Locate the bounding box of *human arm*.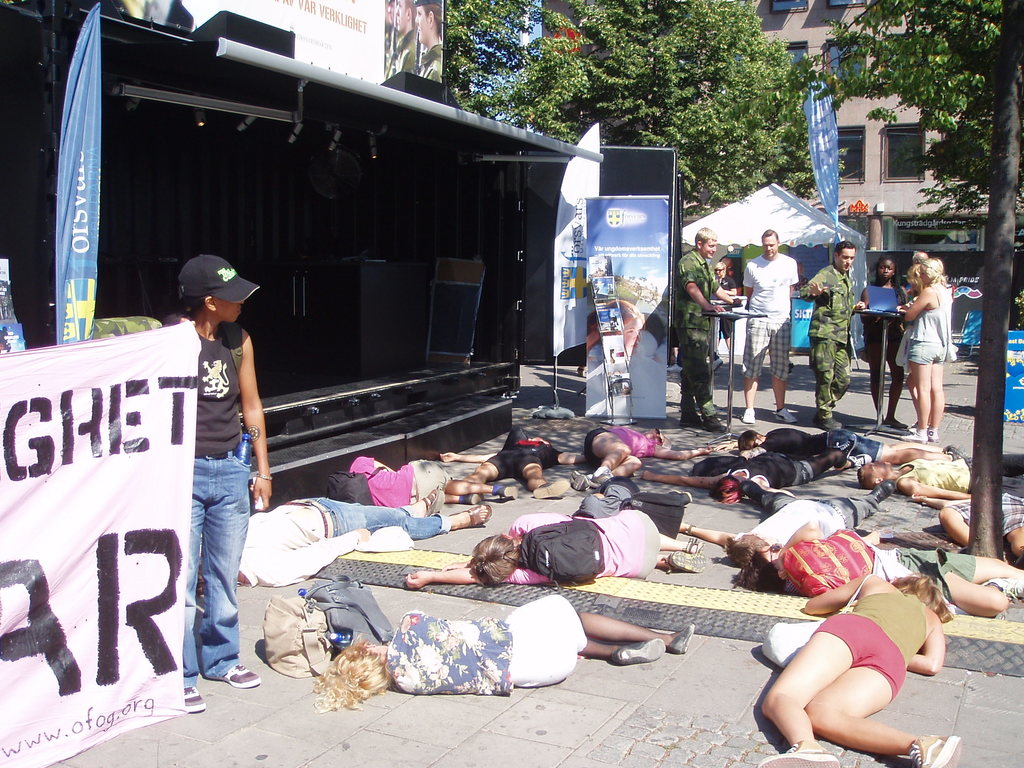
Bounding box: 637 463 733 484.
